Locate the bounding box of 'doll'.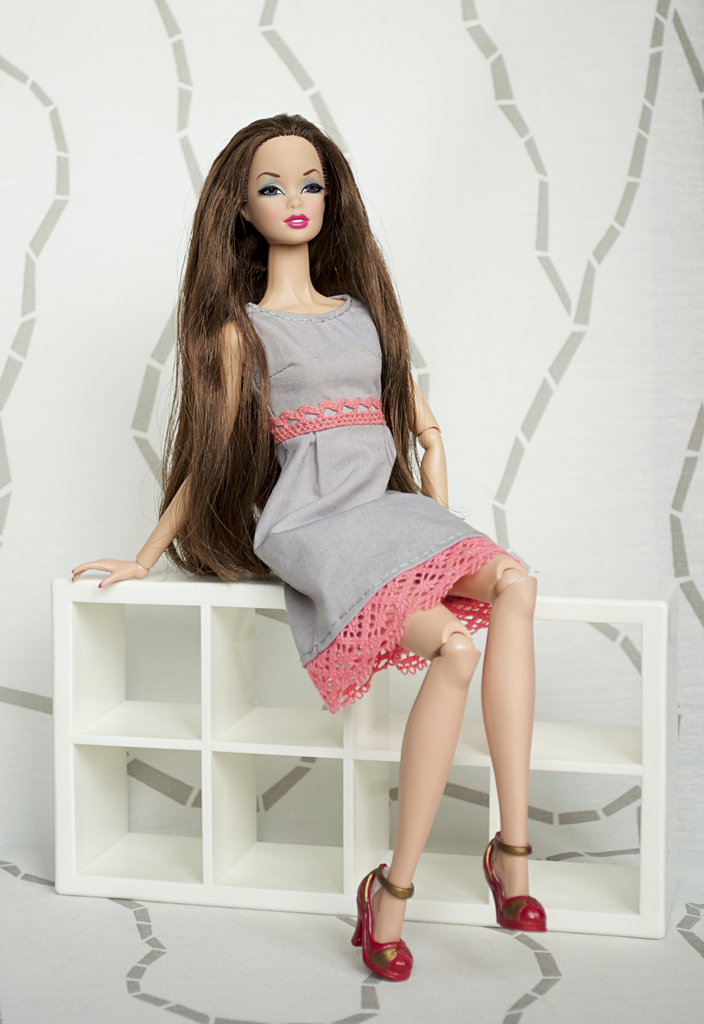
Bounding box: {"left": 111, "top": 109, "right": 556, "bottom": 985}.
